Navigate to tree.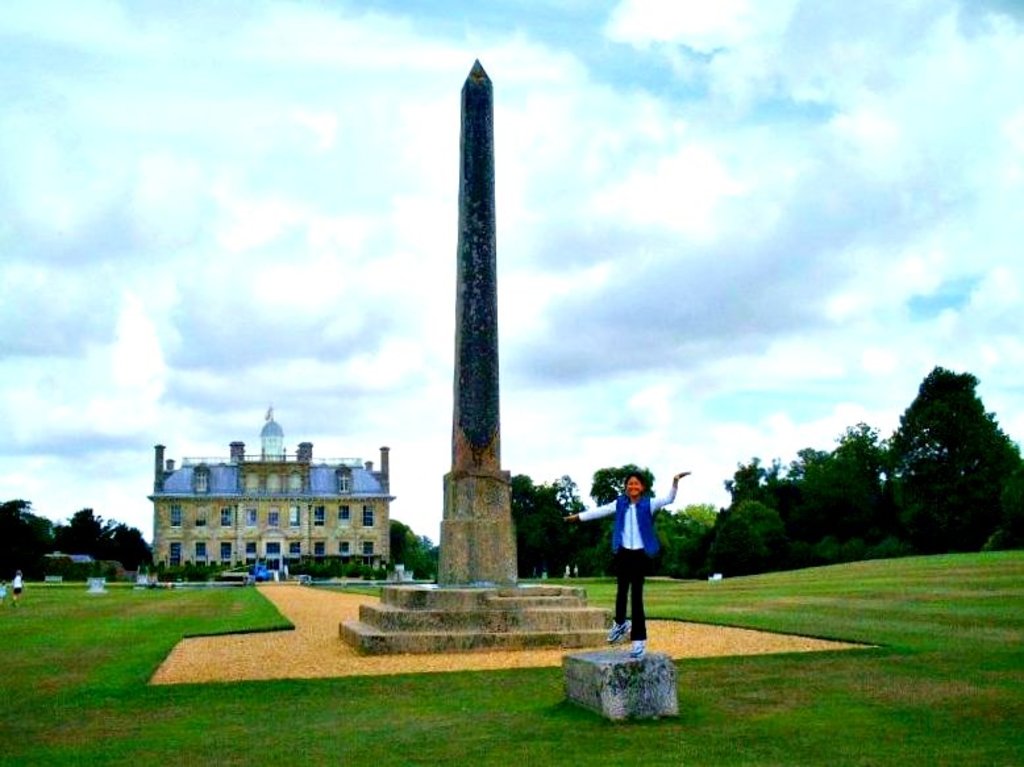
Navigation target: x1=879 y1=363 x2=1023 y2=550.
